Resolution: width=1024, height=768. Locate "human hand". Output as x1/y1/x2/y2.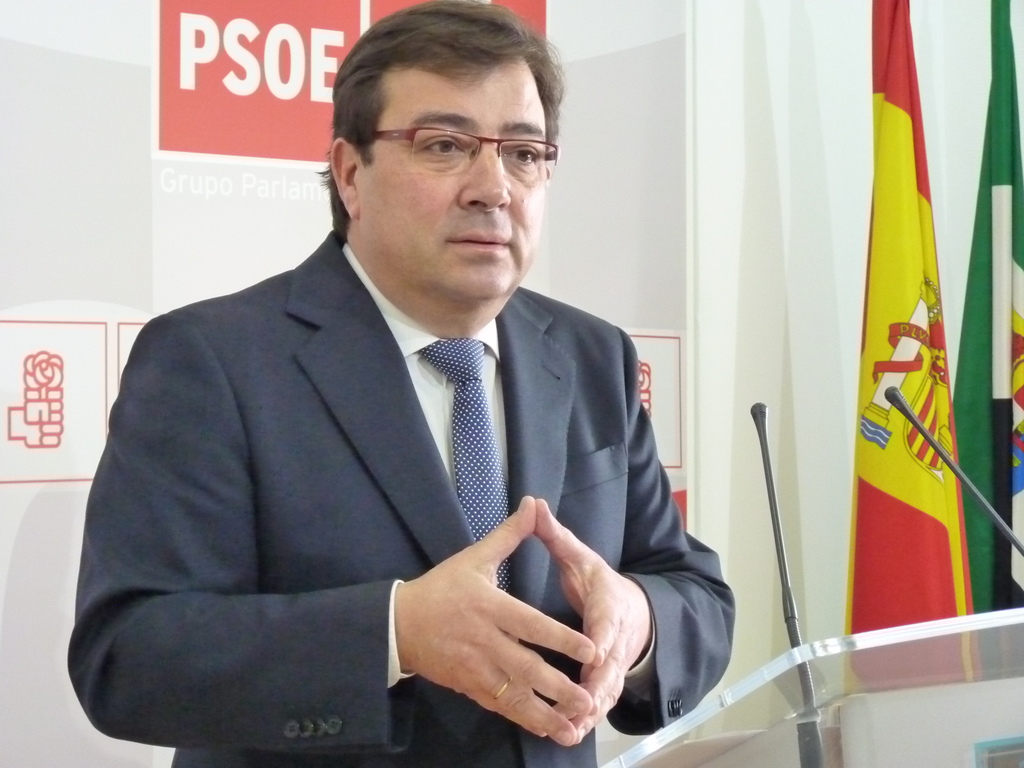
531/495/660/748.
